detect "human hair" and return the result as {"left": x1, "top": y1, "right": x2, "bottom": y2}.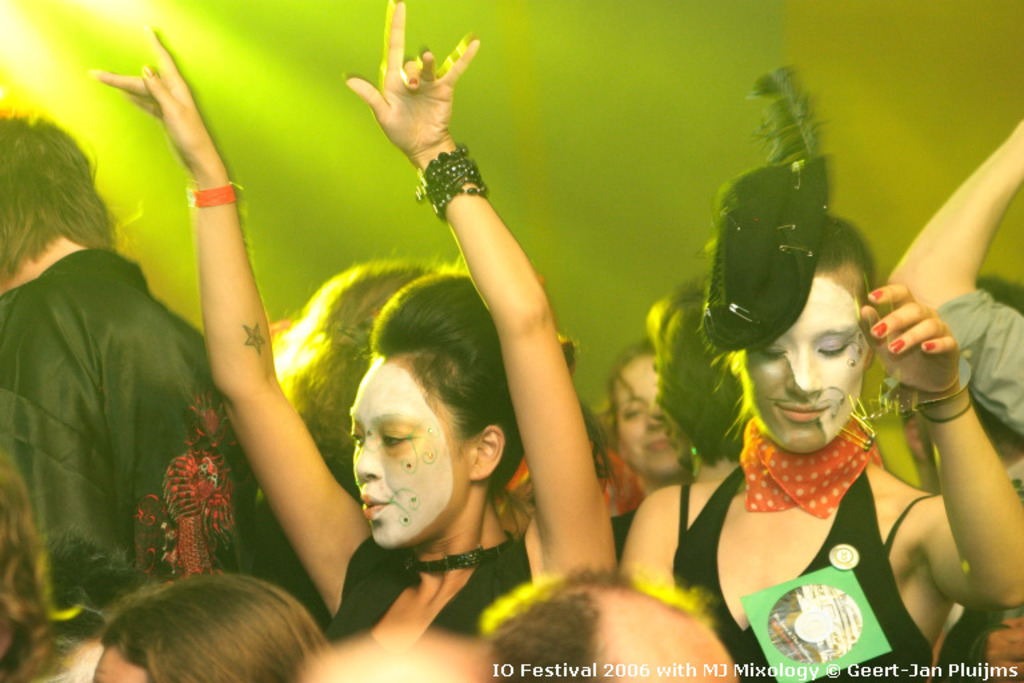
{"left": 271, "top": 259, "right": 455, "bottom": 491}.
